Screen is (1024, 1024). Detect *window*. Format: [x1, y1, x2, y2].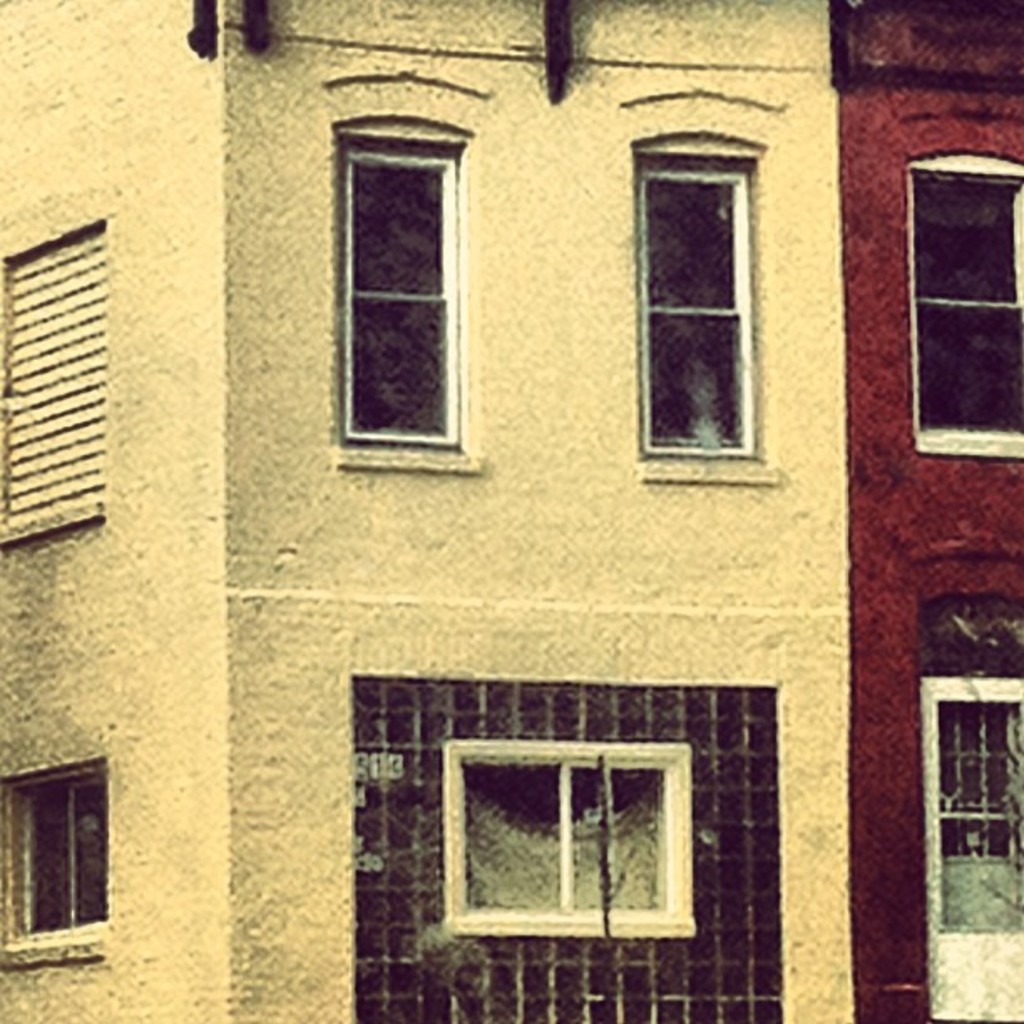
[442, 736, 701, 937].
